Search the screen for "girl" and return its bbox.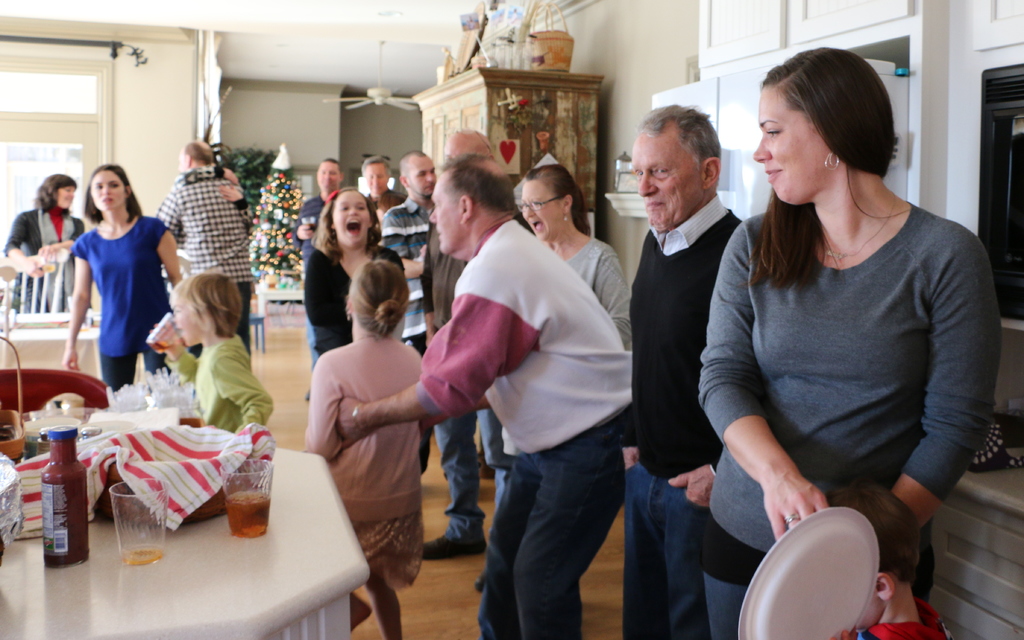
Found: bbox(2, 176, 84, 278).
